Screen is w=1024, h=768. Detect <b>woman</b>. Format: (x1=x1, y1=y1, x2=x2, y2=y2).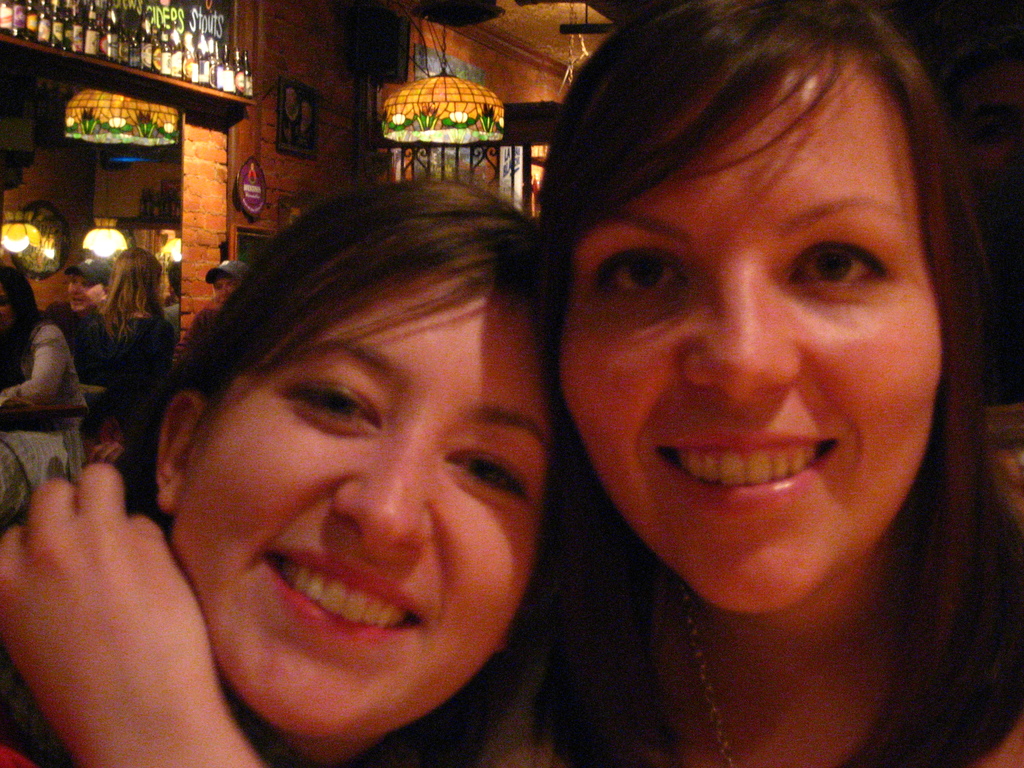
(x1=0, y1=1, x2=1023, y2=765).
